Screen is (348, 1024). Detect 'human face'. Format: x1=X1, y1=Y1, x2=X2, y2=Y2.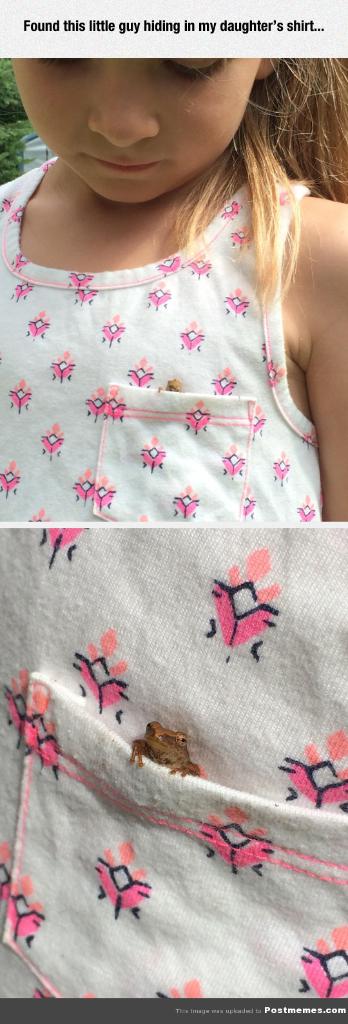
x1=12, y1=53, x2=262, y2=200.
